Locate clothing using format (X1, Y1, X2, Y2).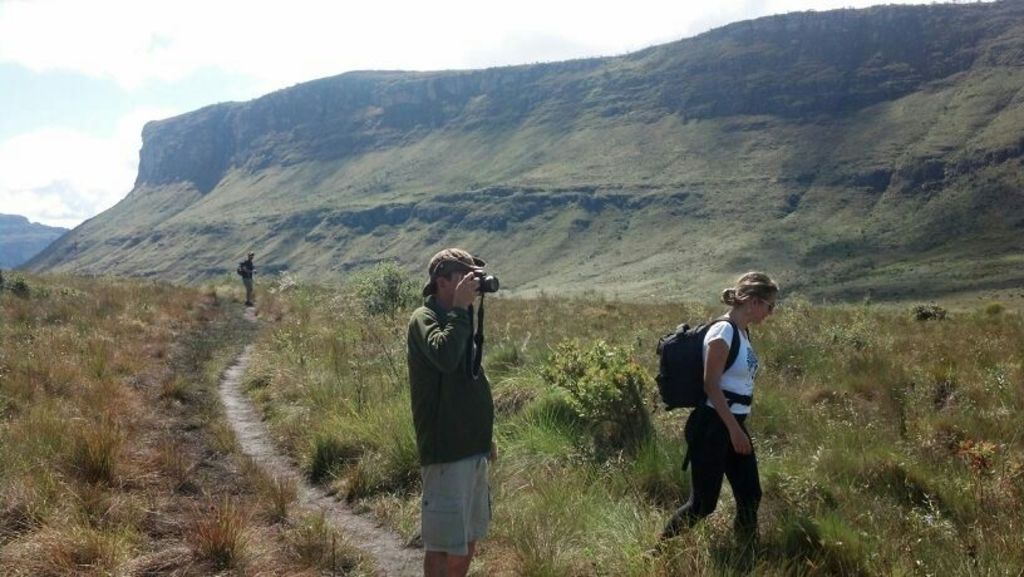
(656, 311, 771, 553).
